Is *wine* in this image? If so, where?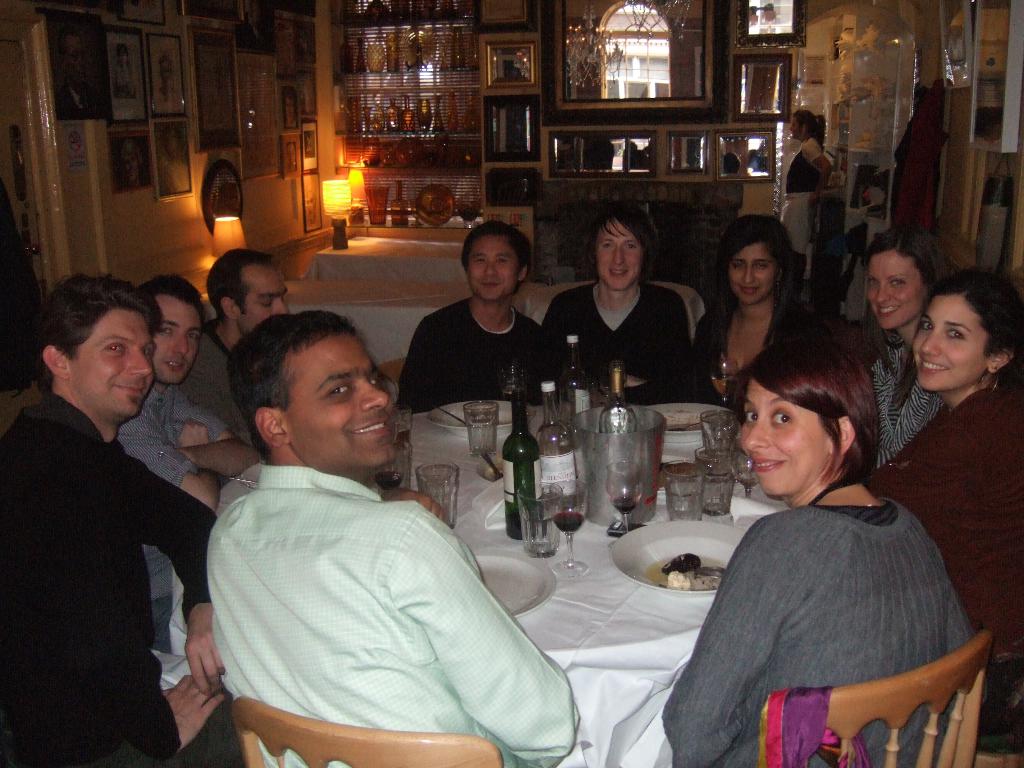
Yes, at bbox=(713, 371, 740, 399).
